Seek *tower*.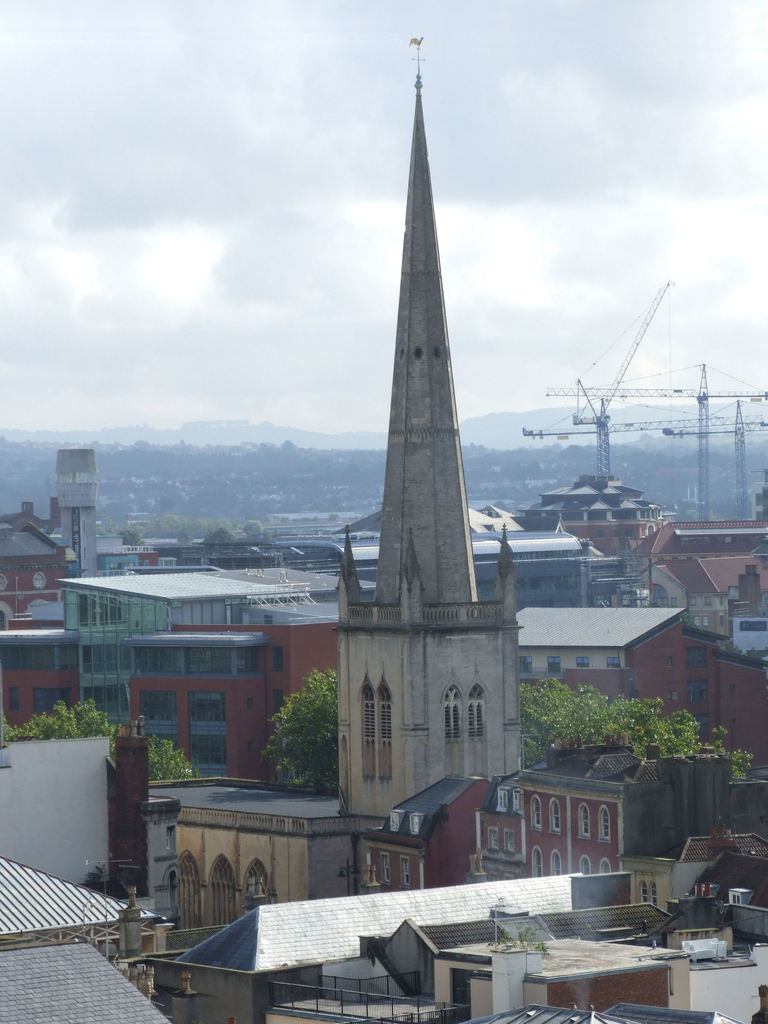
bbox=[329, 0, 513, 832].
